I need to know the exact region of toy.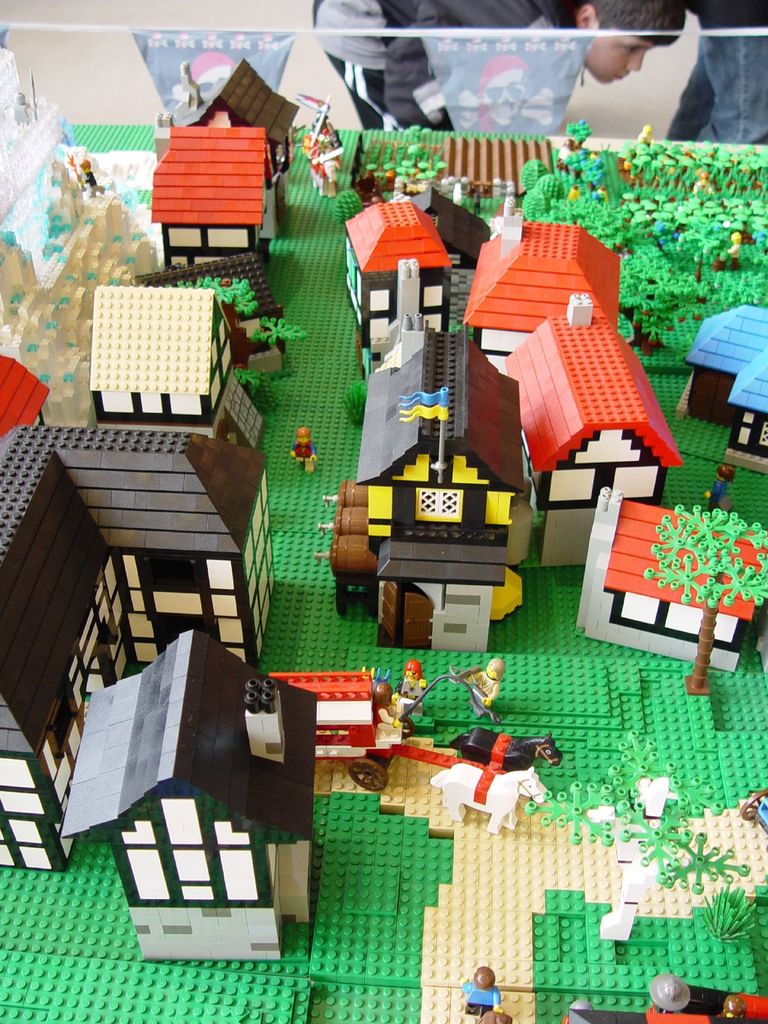
Region: box=[255, 307, 306, 367].
